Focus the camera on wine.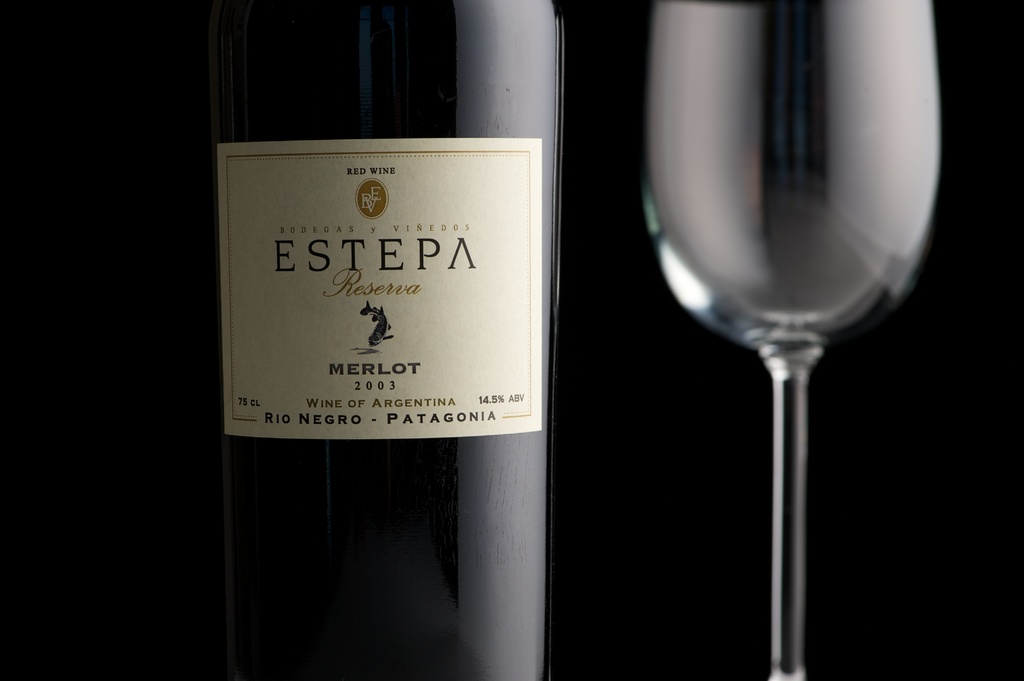
Focus region: Rect(206, 0, 563, 680).
